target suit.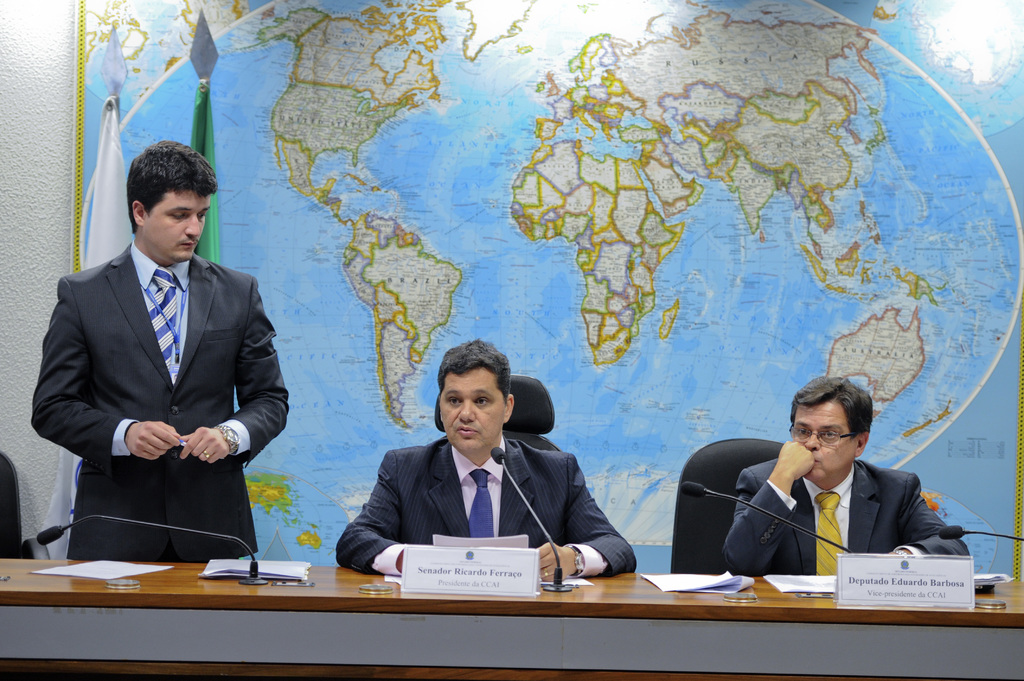
Target region: [left=335, top=438, right=636, bottom=575].
